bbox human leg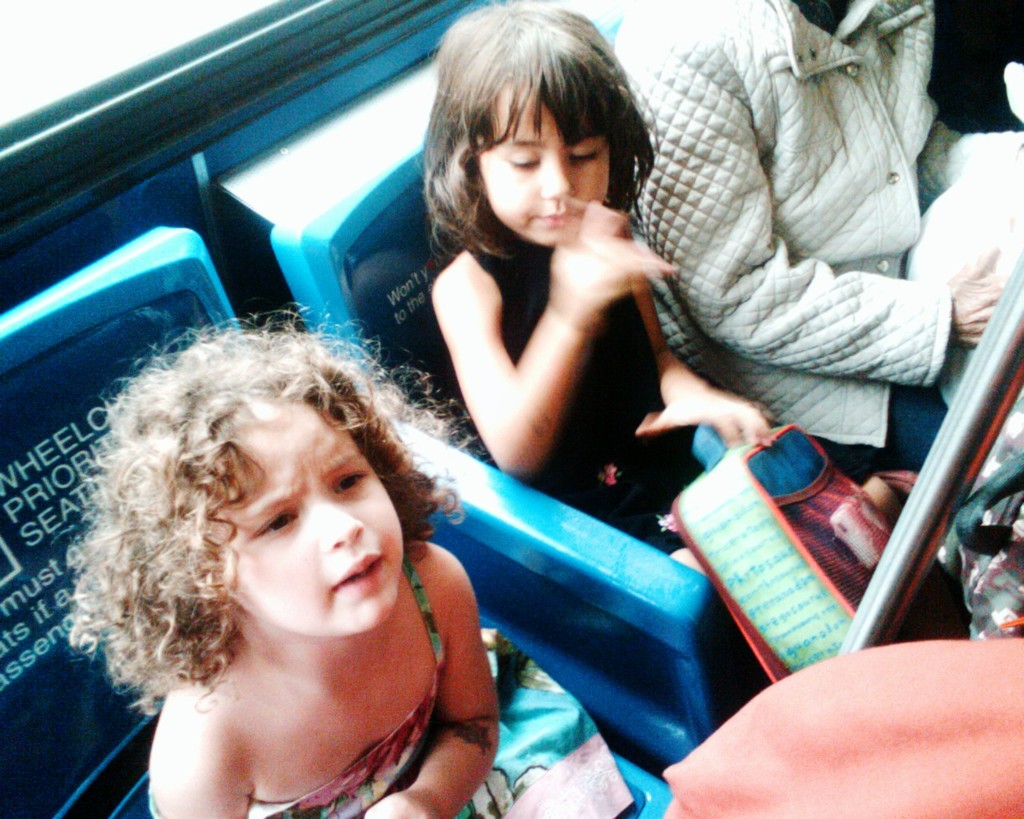
817:385:950:491
